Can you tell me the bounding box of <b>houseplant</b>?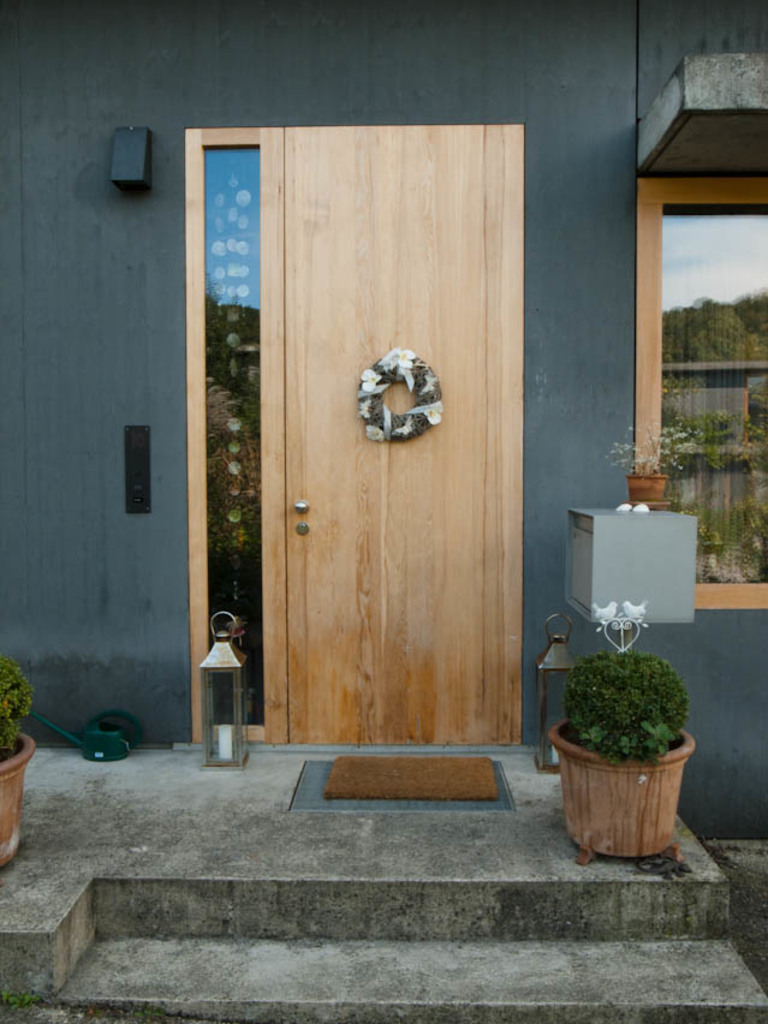
599,419,684,508.
